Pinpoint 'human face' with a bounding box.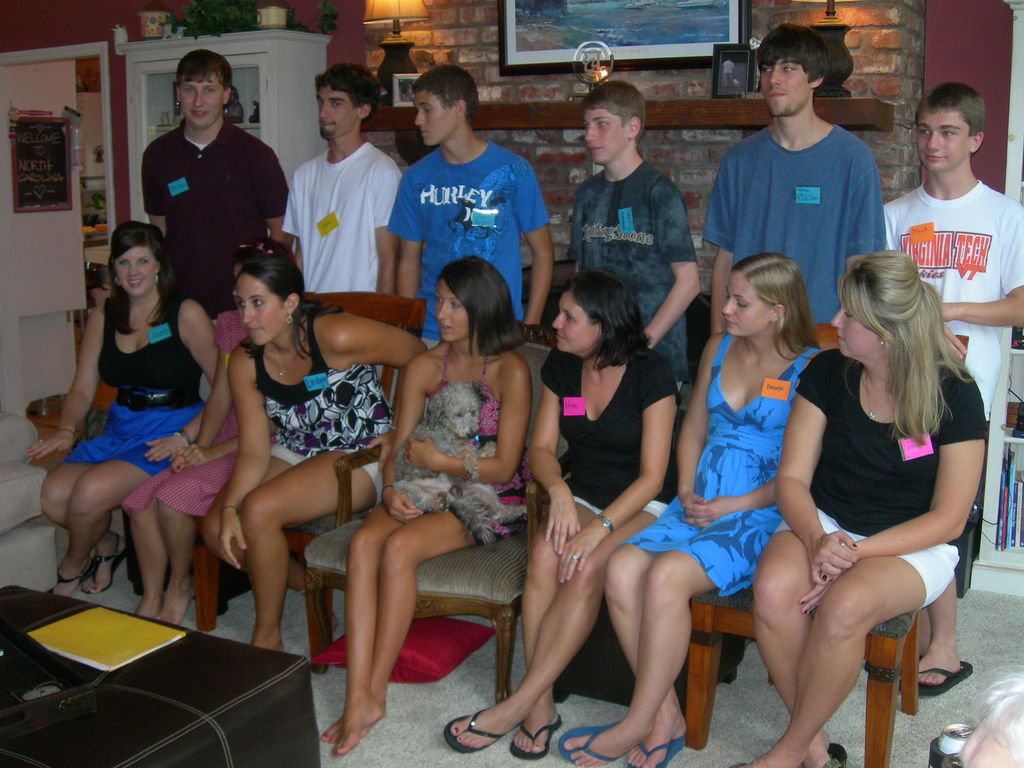
[x1=241, y1=275, x2=285, y2=346].
